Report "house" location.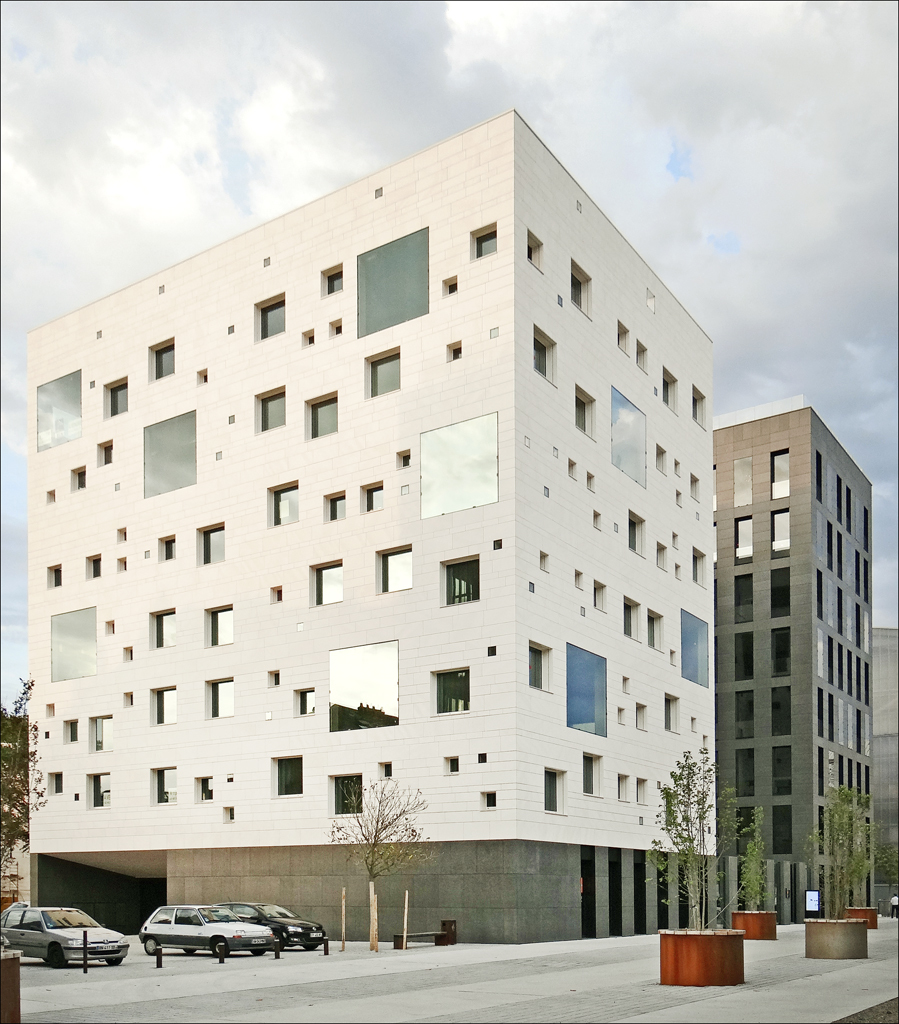
Report: [left=874, top=624, right=898, bottom=922].
